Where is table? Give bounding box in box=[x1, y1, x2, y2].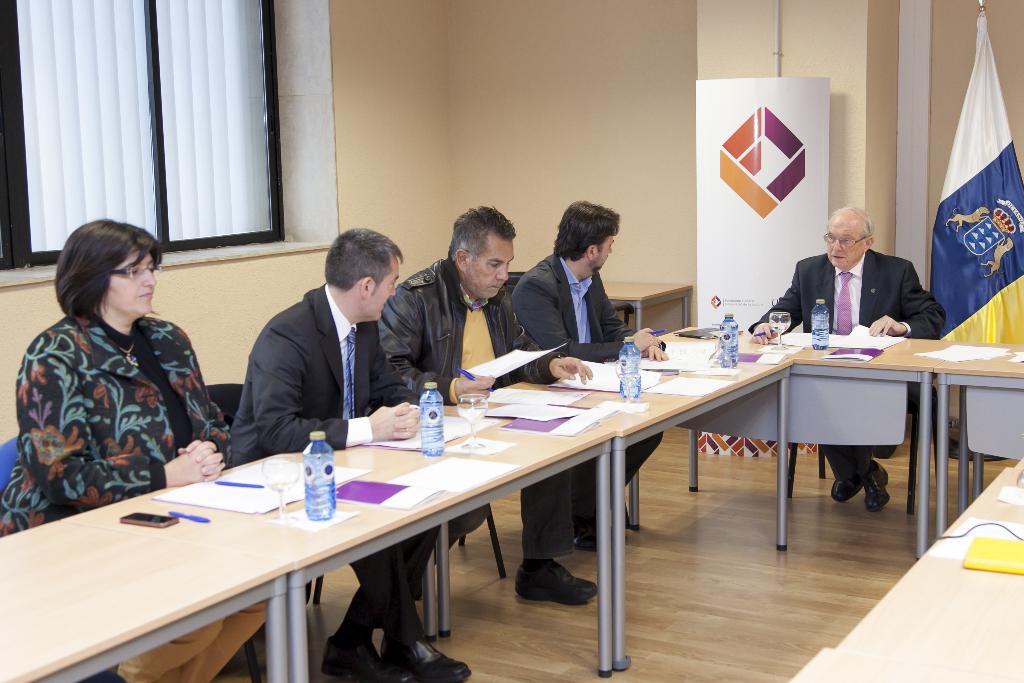
box=[0, 516, 293, 682].
